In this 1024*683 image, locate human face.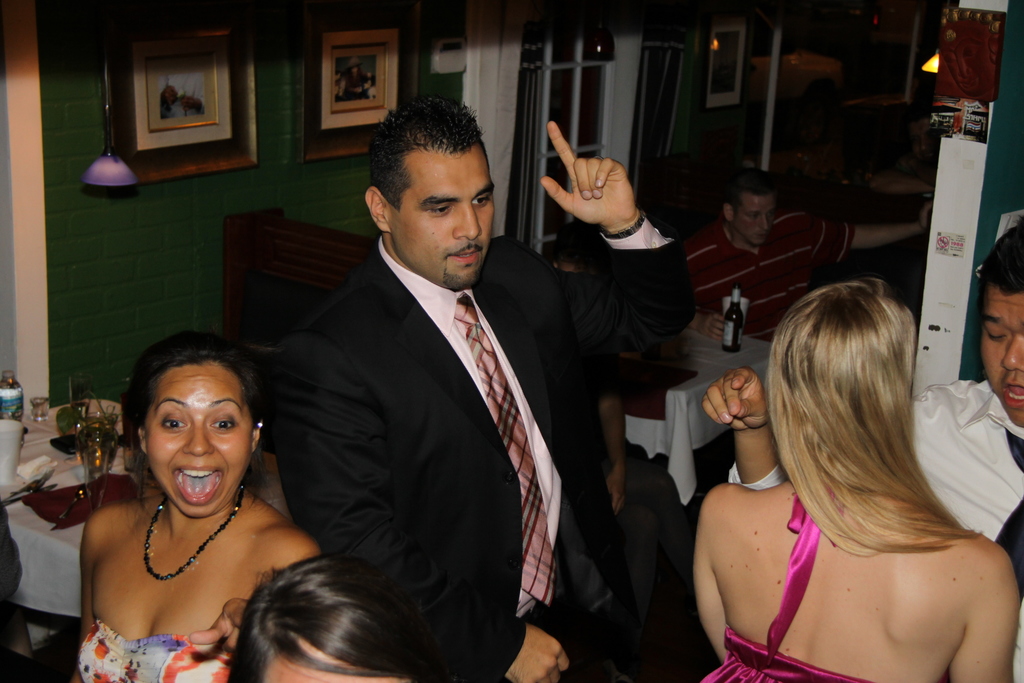
Bounding box: (left=147, top=366, right=249, bottom=519).
